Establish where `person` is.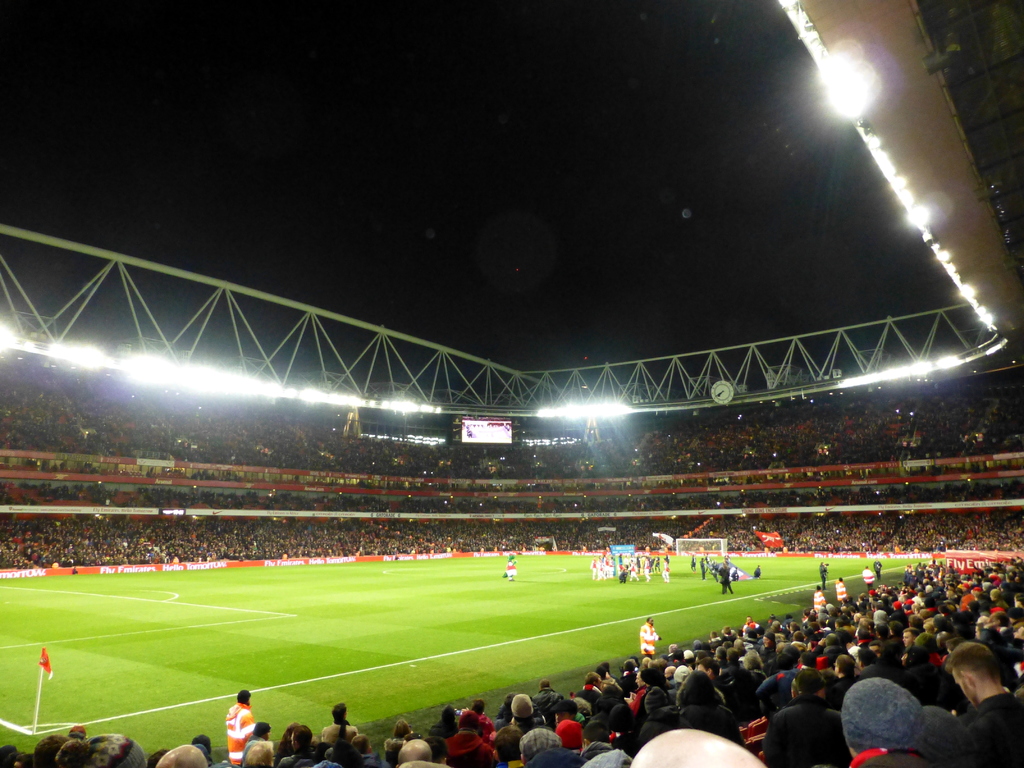
Established at bbox=[674, 669, 748, 744].
